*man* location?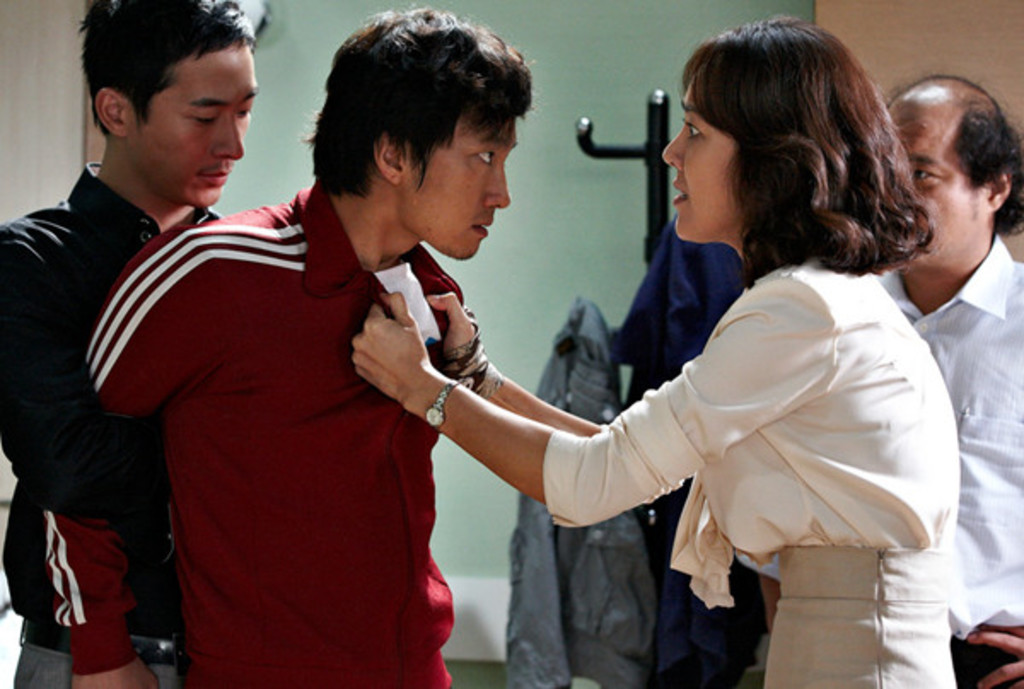
{"x1": 39, "y1": 0, "x2": 492, "y2": 687}
